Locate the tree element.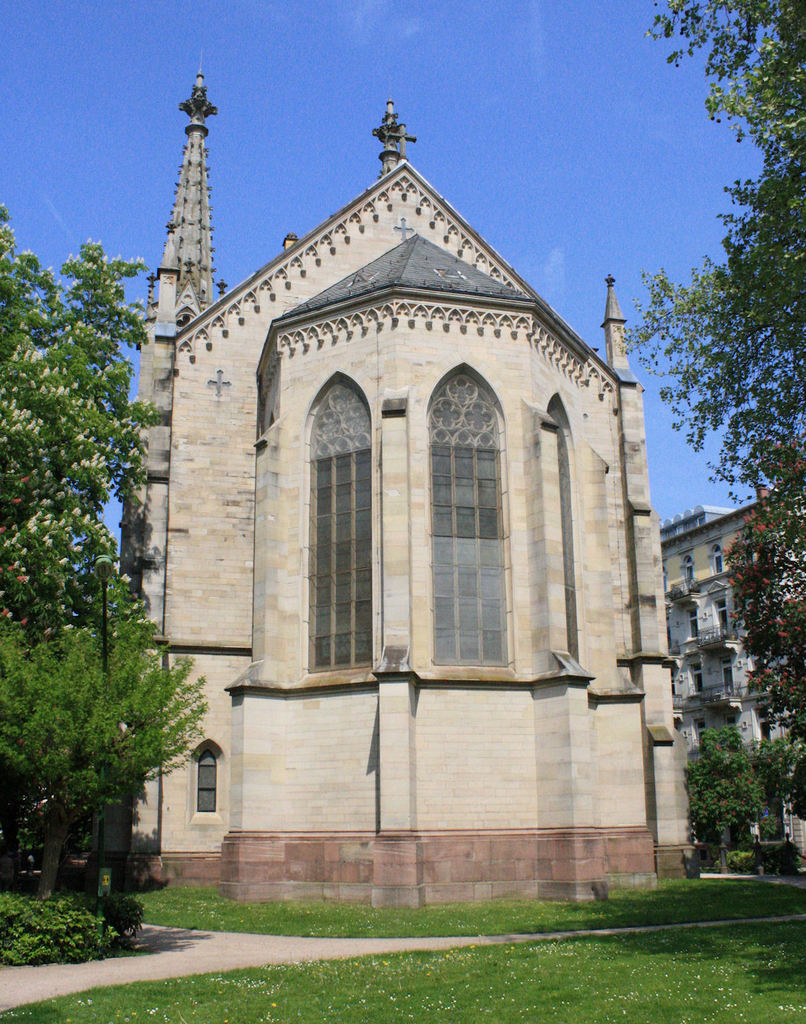
Element bbox: (left=721, top=440, right=805, bottom=732).
